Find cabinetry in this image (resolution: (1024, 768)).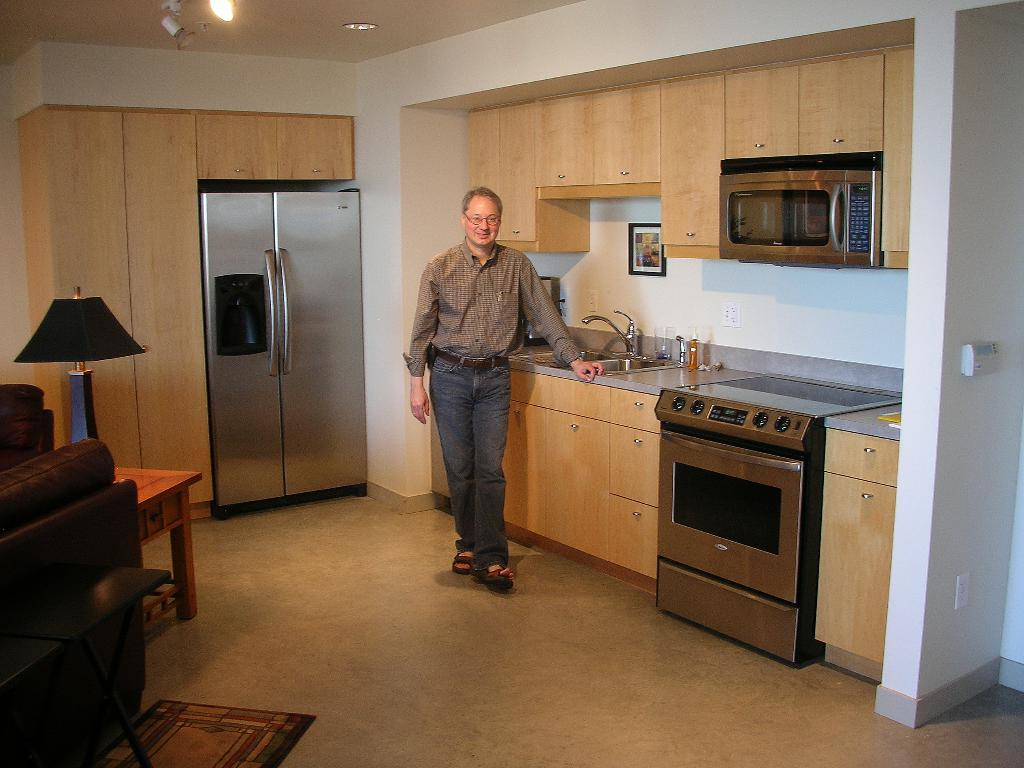
detection(468, 45, 917, 269).
